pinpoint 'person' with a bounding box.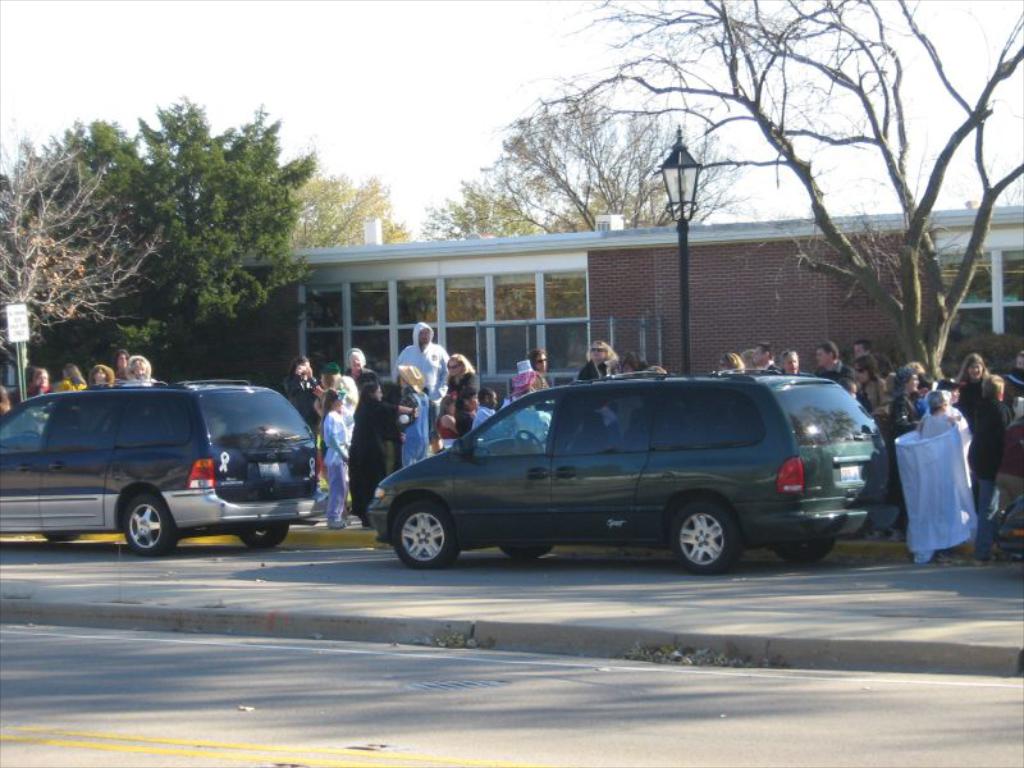
x1=431 y1=349 x2=477 y2=401.
